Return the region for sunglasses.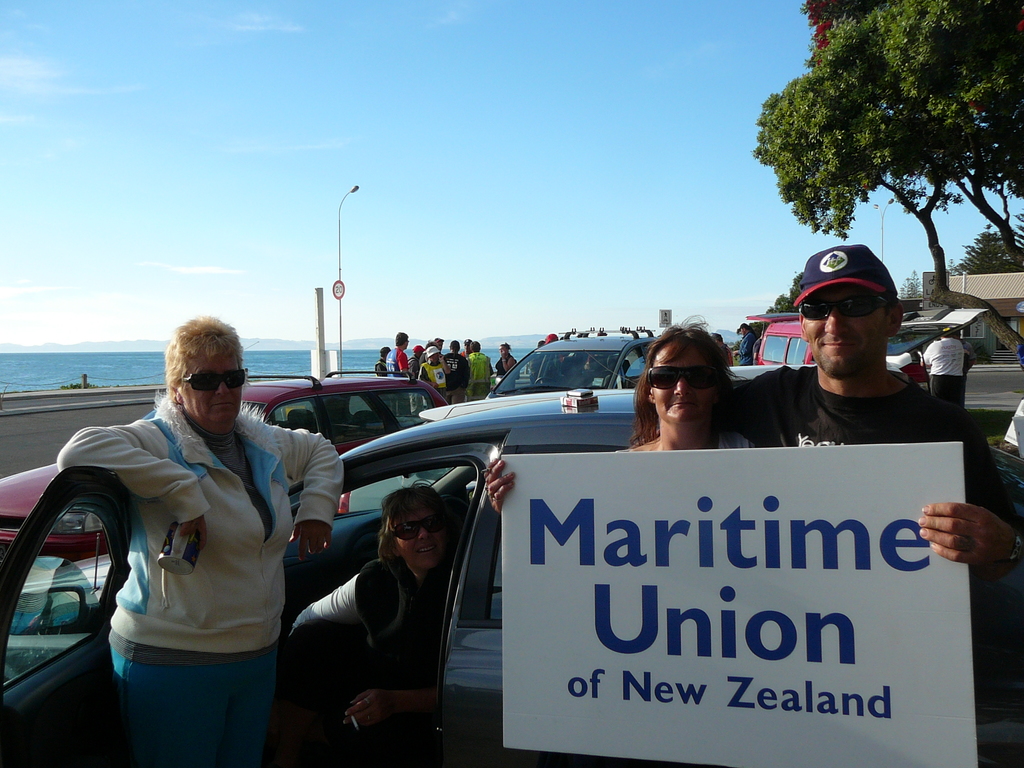
box=[173, 364, 248, 397].
